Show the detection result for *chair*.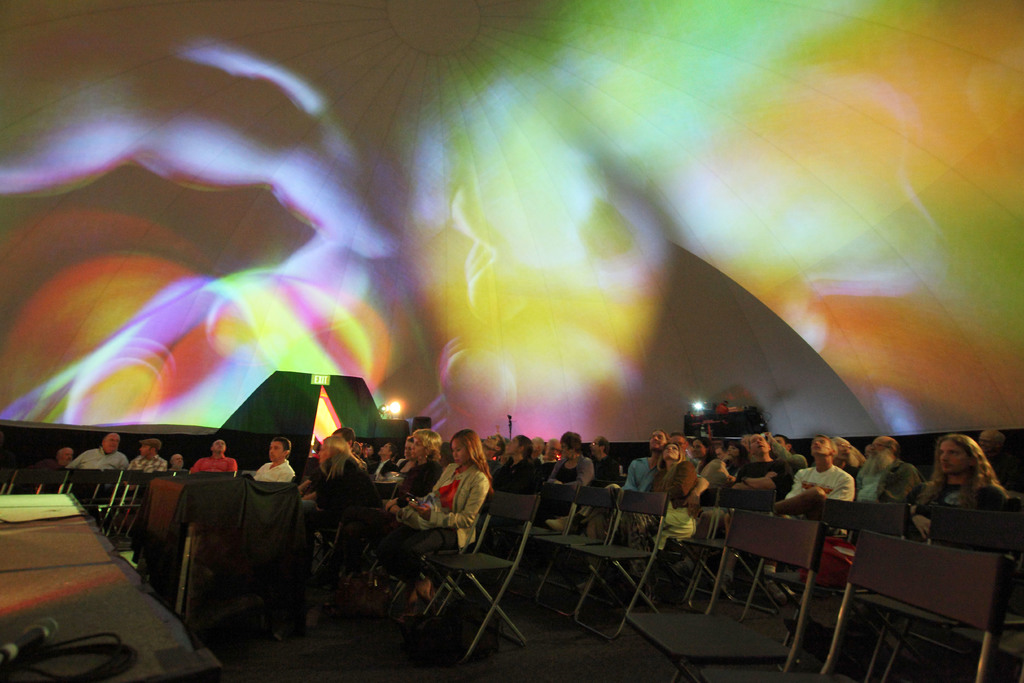
pyautogui.locateOnScreen(753, 495, 857, 643).
